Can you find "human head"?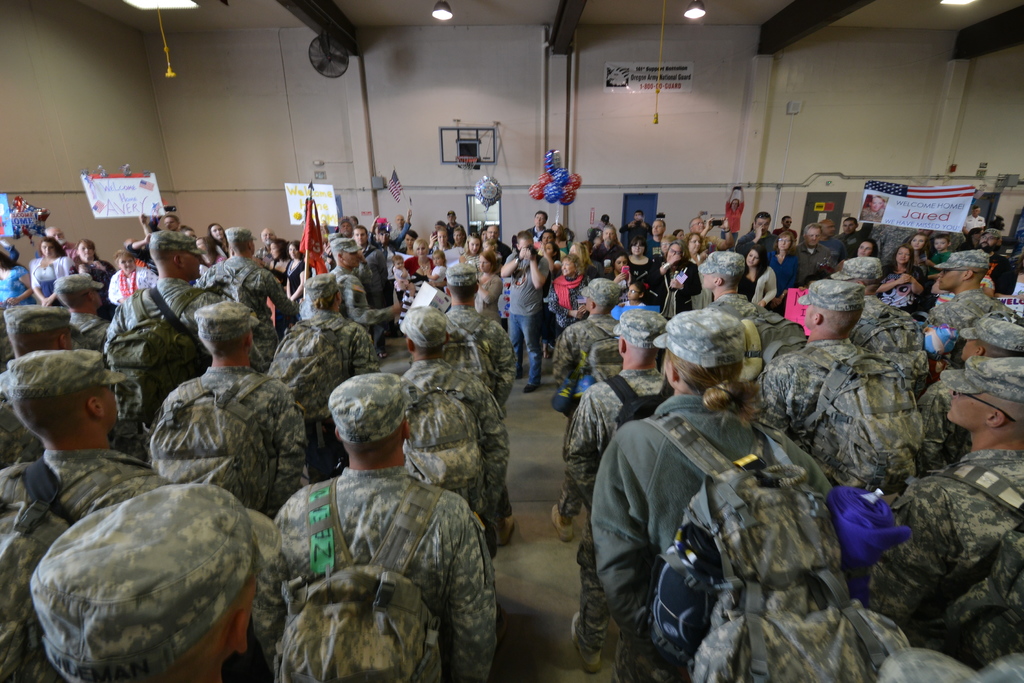
Yes, bounding box: [745, 247, 764, 269].
